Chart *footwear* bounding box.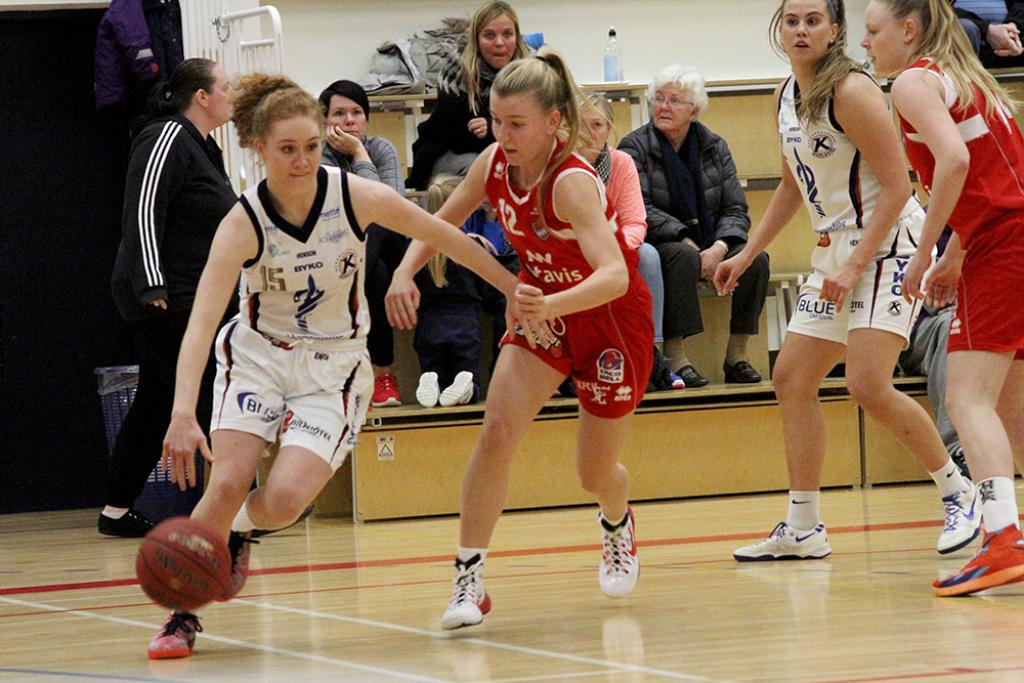
Charted: 146 608 215 655.
